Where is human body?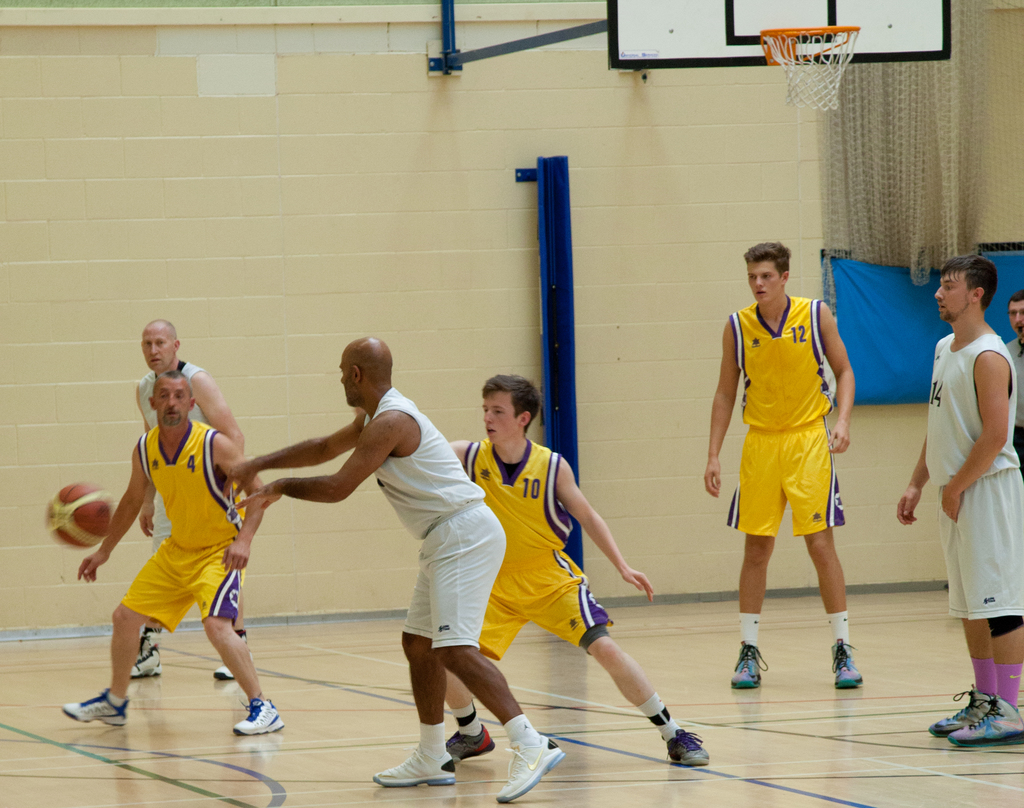
447 377 710 766.
